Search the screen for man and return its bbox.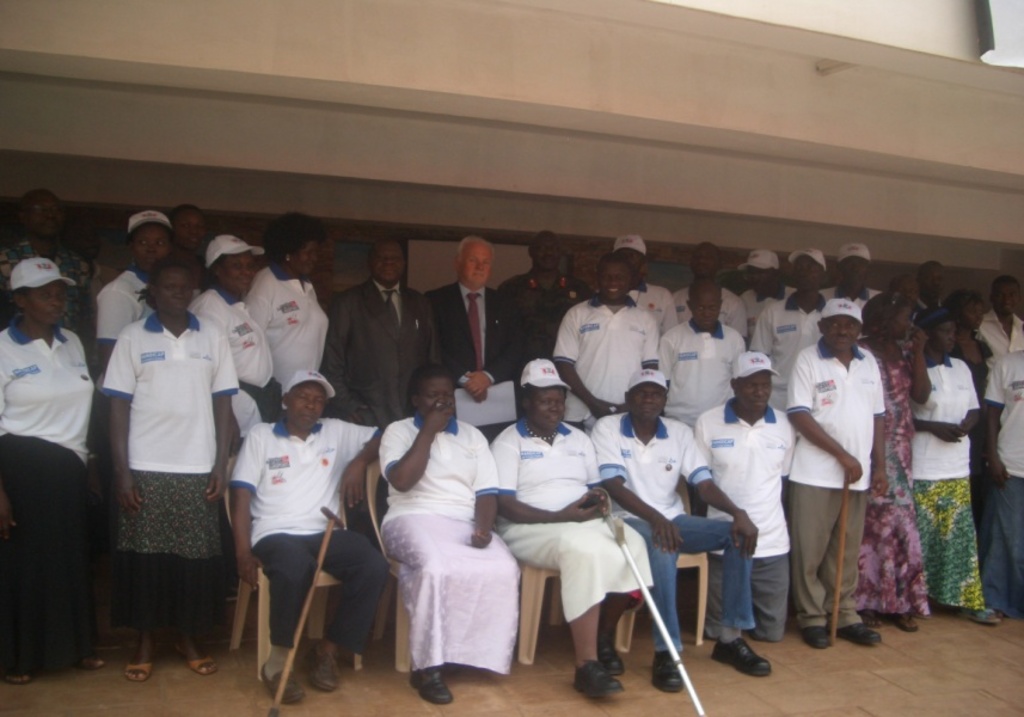
Found: pyautogui.locateOnScreen(815, 239, 884, 311).
